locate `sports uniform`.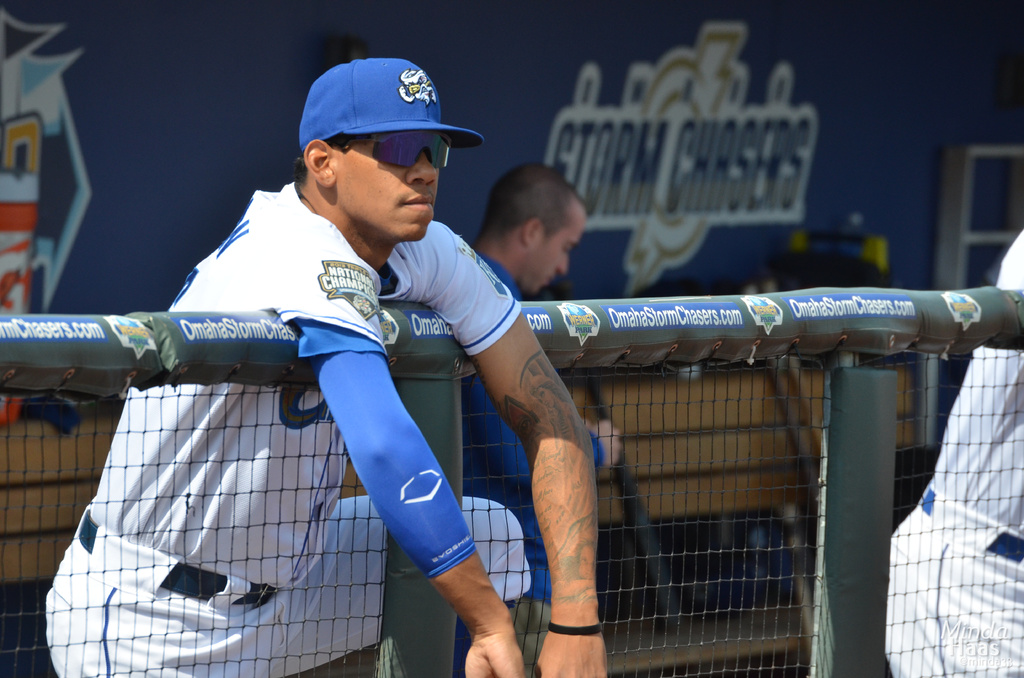
Bounding box: box(881, 226, 1023, 677).
